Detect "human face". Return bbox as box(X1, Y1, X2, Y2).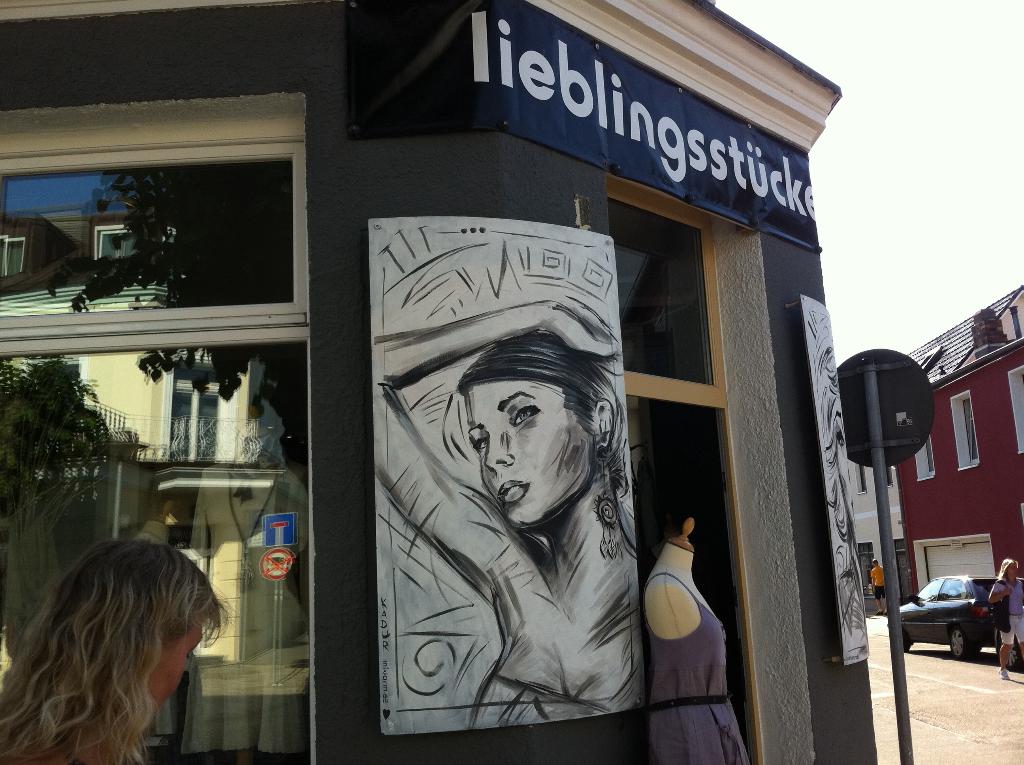
box(467, 390, 590, 531).
